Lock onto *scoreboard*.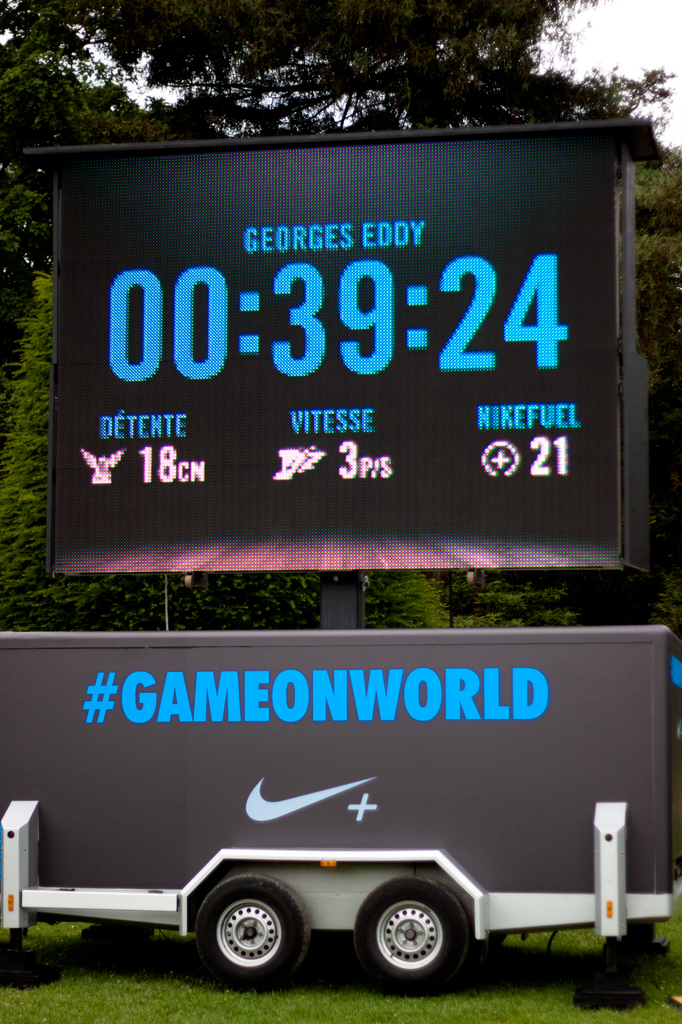
Locked: rect(36, 125, 681, 655).
